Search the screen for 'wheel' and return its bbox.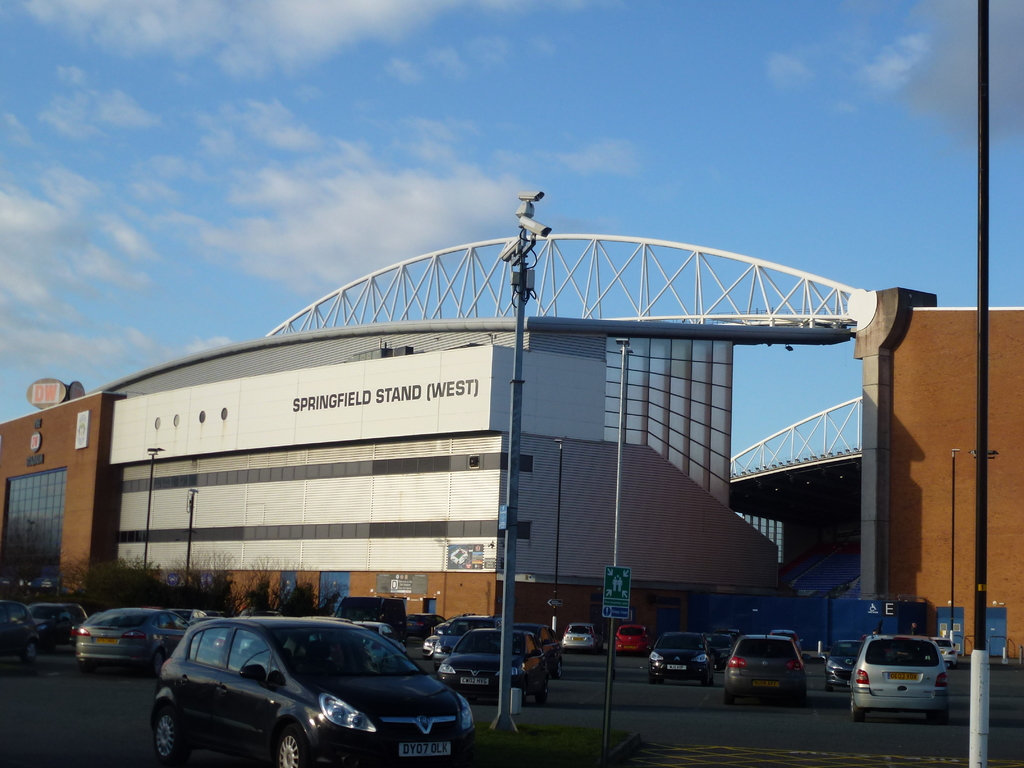
Found: (928,699,945,727).
